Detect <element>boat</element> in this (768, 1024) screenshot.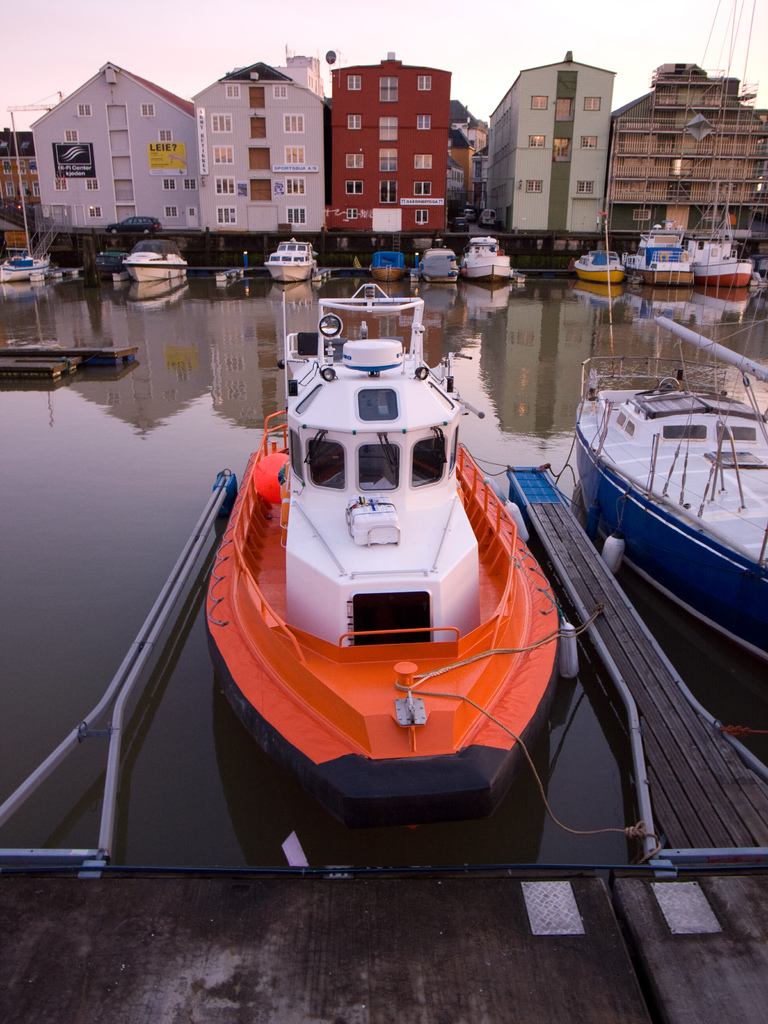
Detection: (195,282,583,864).
